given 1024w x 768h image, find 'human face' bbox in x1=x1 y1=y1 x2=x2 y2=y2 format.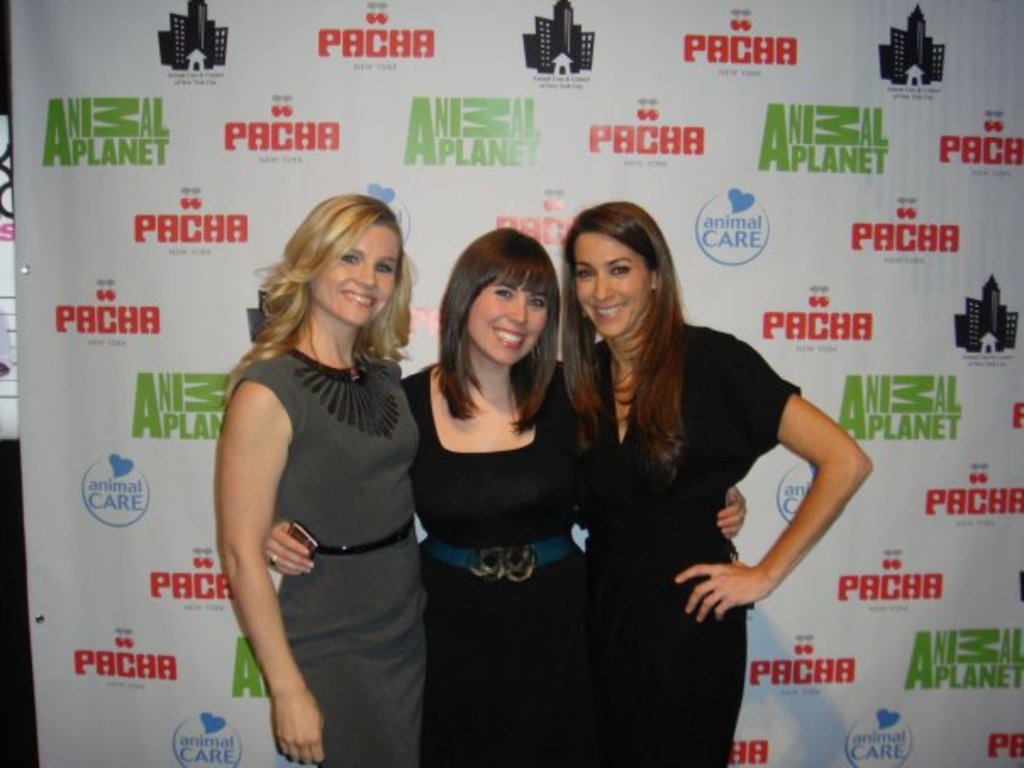
x1=310 y1=222 x2=398 y2=326.
